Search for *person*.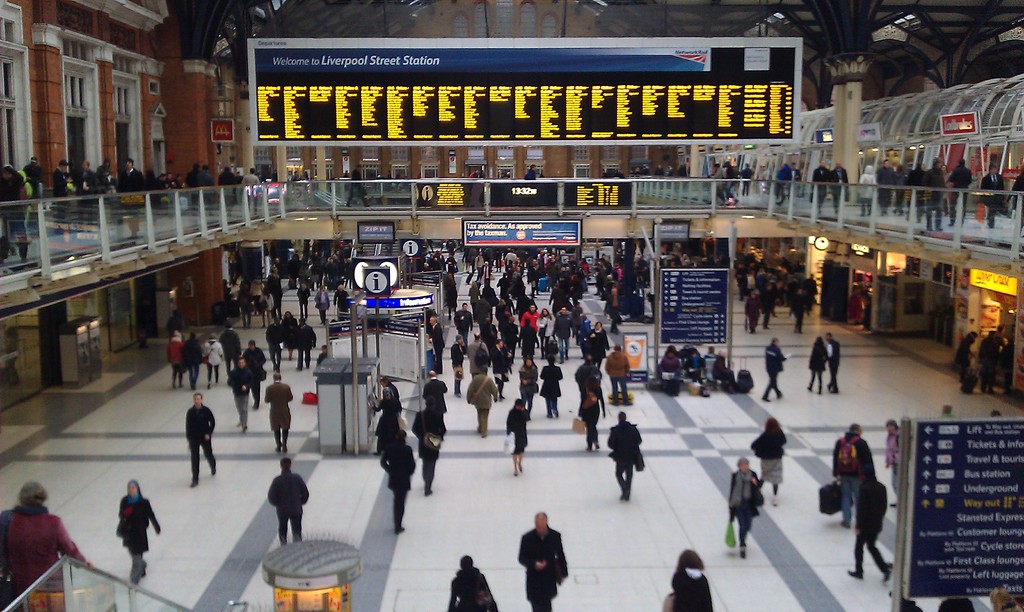
Found at Rect(632, 167, 647, 177).
